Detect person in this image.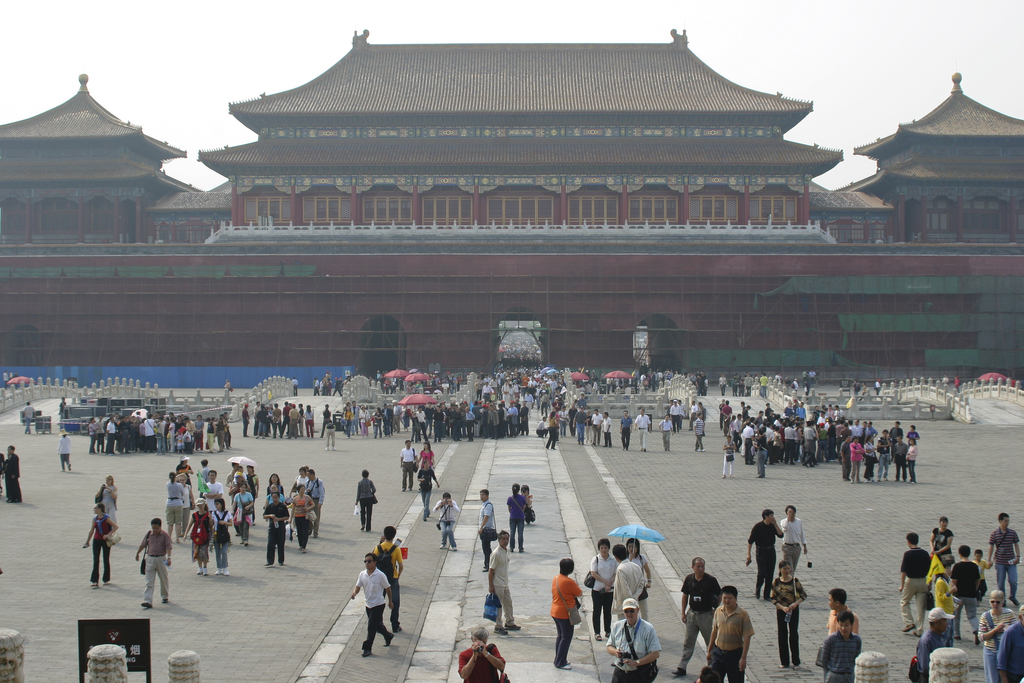
Detection: BBox(354, 467, 378, 532).
